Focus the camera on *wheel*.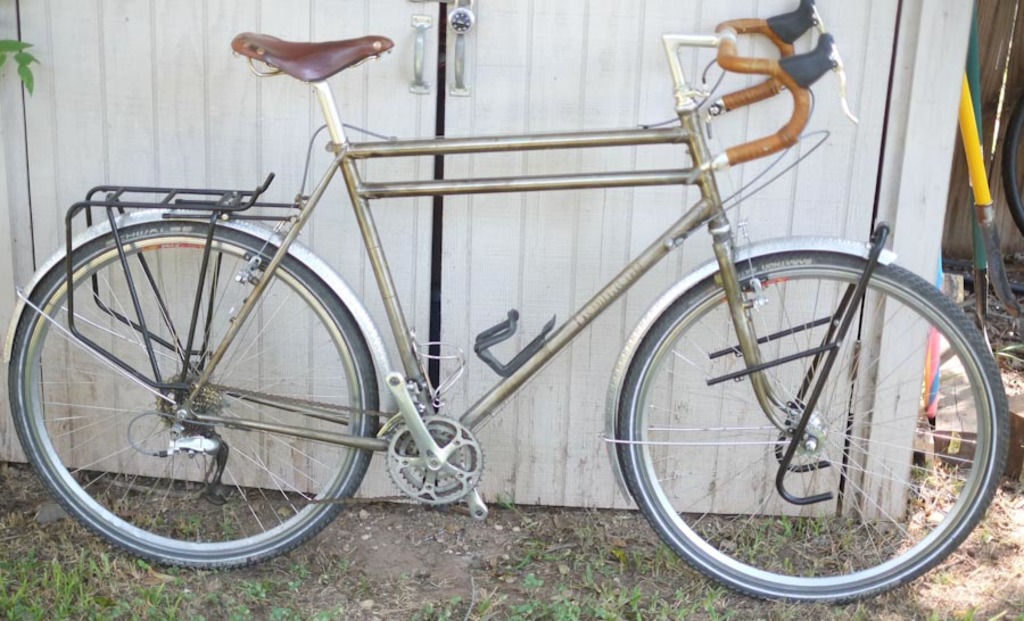
Focus region: {"x1": 18, "y1": 221, "x2": 373, "y2": 566}.
